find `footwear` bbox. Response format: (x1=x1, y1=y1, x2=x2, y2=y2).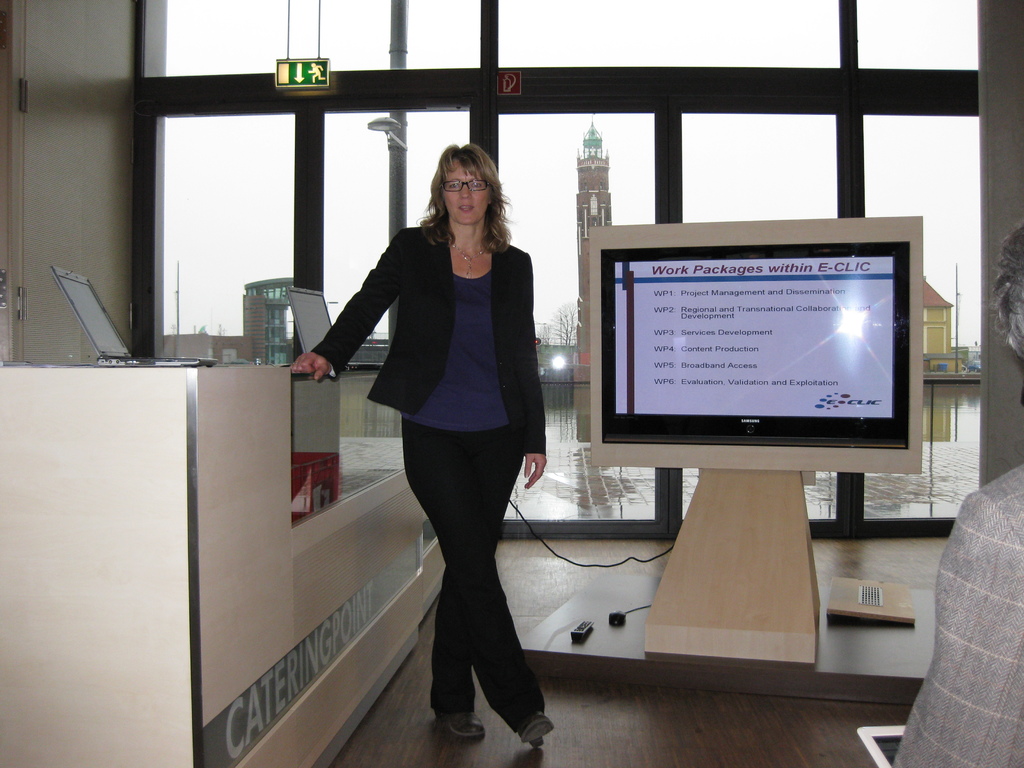
(x1=437, y1=710, x2=488, y2=738).
